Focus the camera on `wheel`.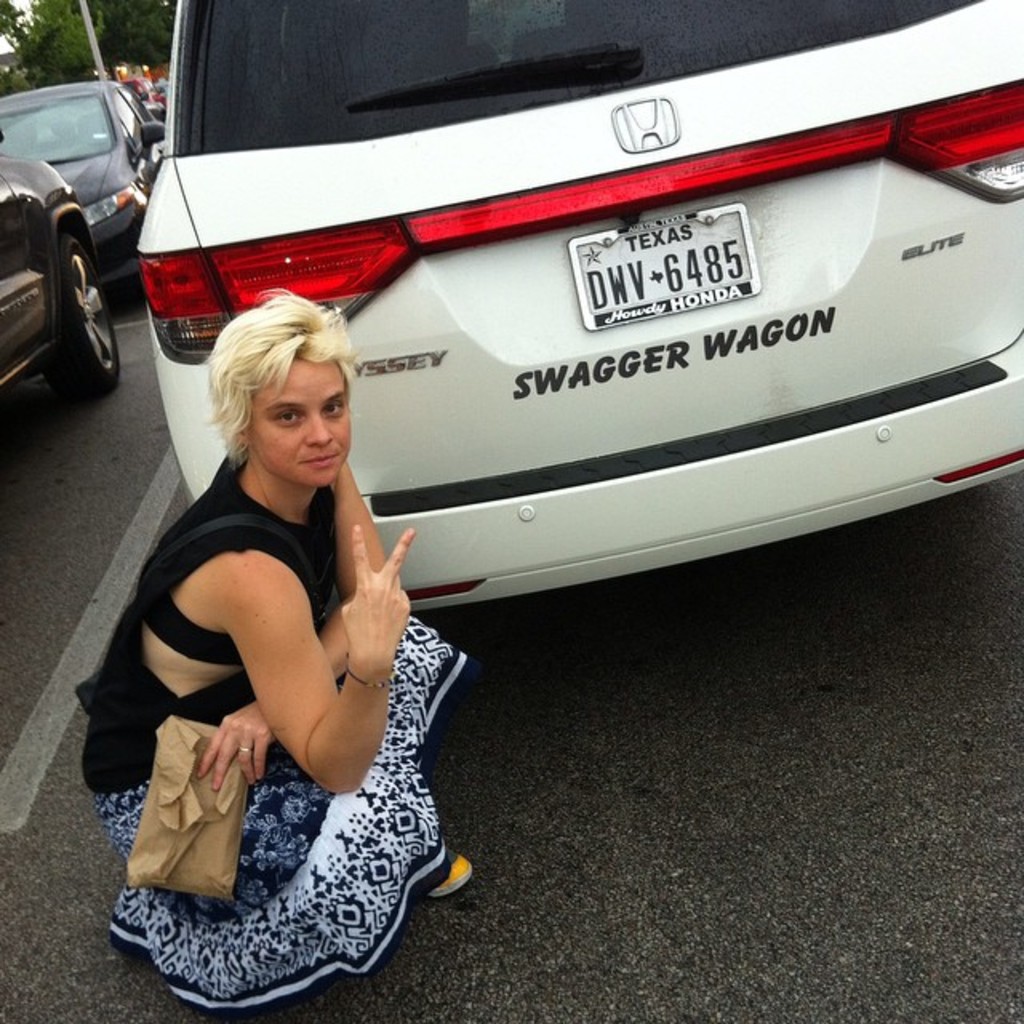
Focus region: pyautogui.locateOnScreen(27, 198, 99, 403).
